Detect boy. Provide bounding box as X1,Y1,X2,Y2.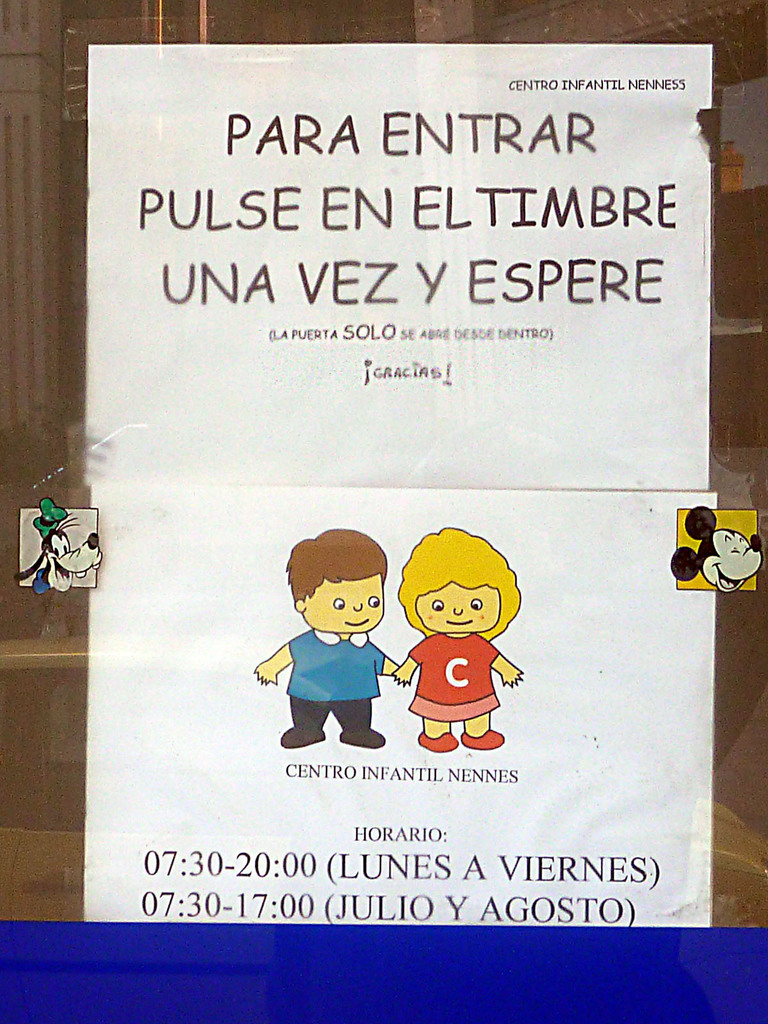
255,531,411,762.
